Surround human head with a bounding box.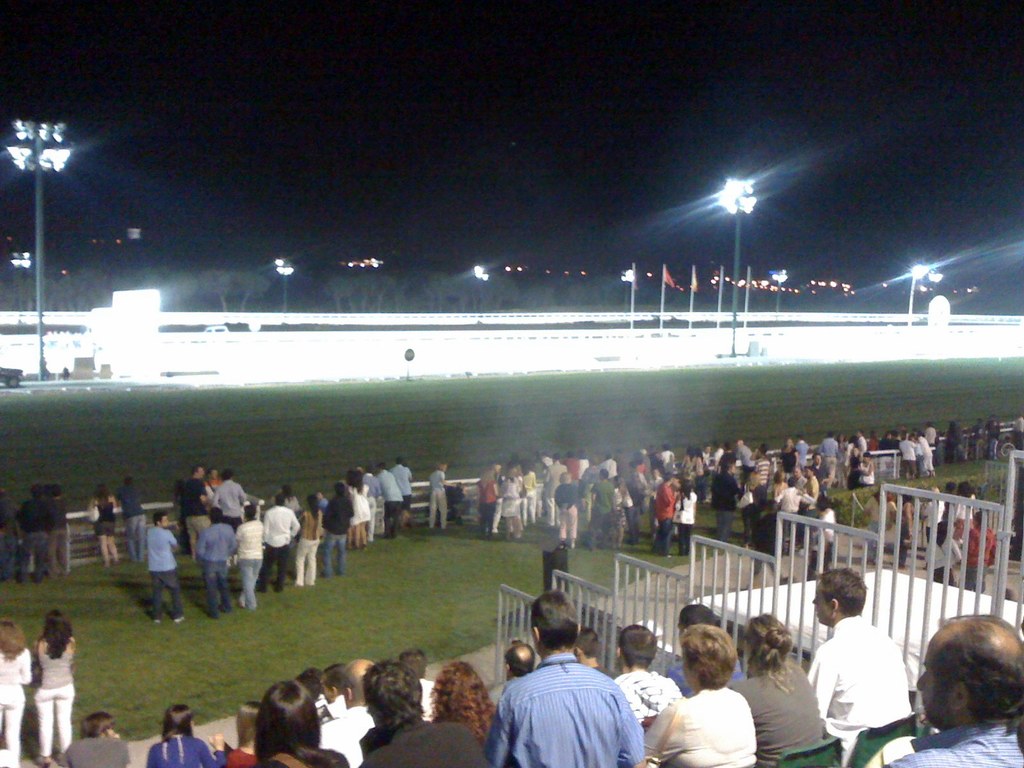
x1=934 y1=518 x2=952 y2=546.
